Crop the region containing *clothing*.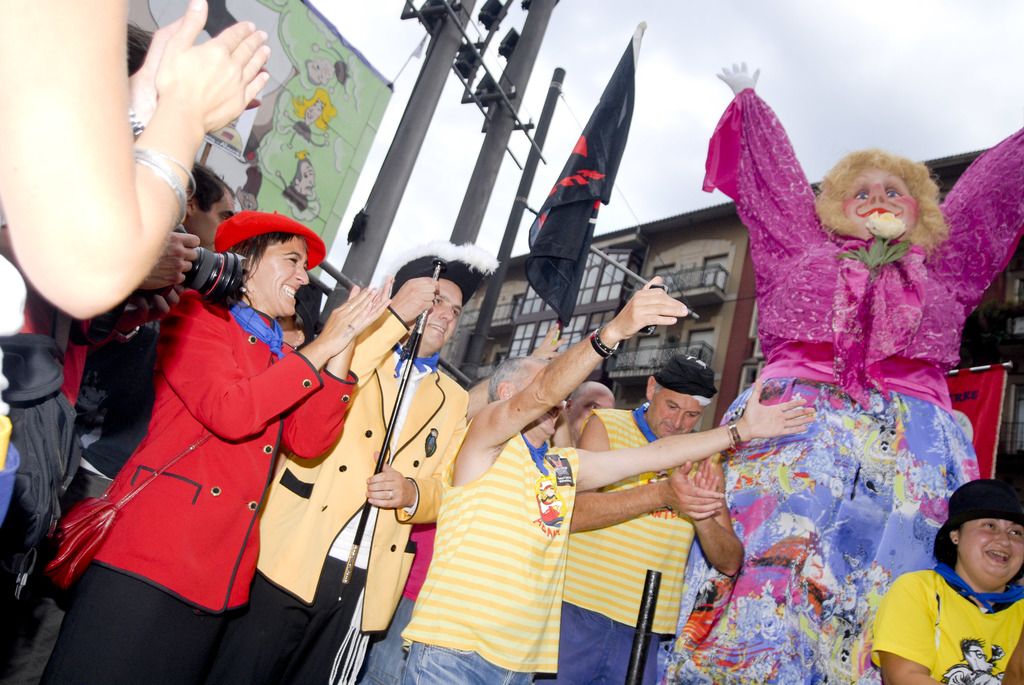
Crop region: x1=548 y1=405 x2=704 y2=684.
